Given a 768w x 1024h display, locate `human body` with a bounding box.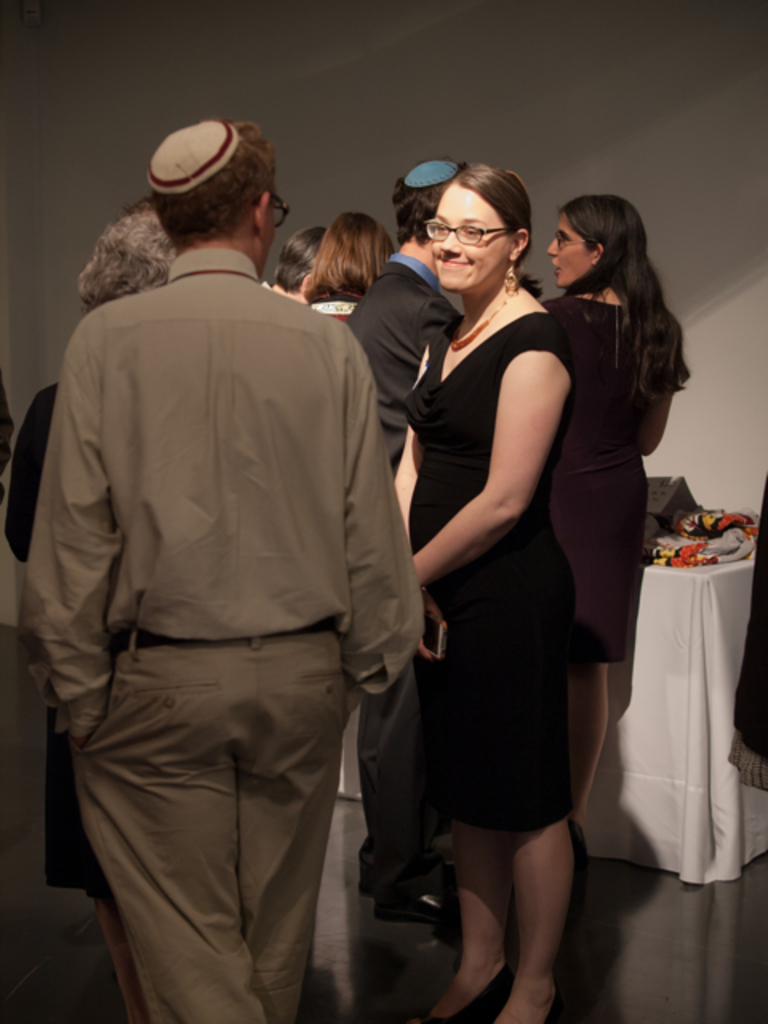
Located: [293,208,392,400].
